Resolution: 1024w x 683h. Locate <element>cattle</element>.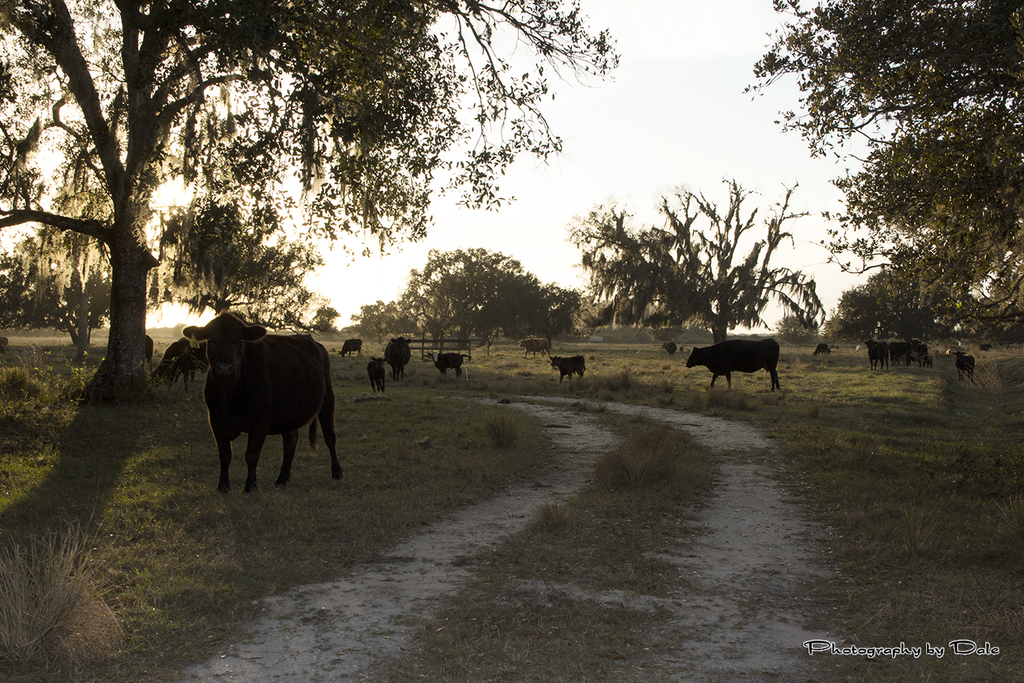
{"left": 549, "top": 356, "right": 585, "bottom": 382}.
